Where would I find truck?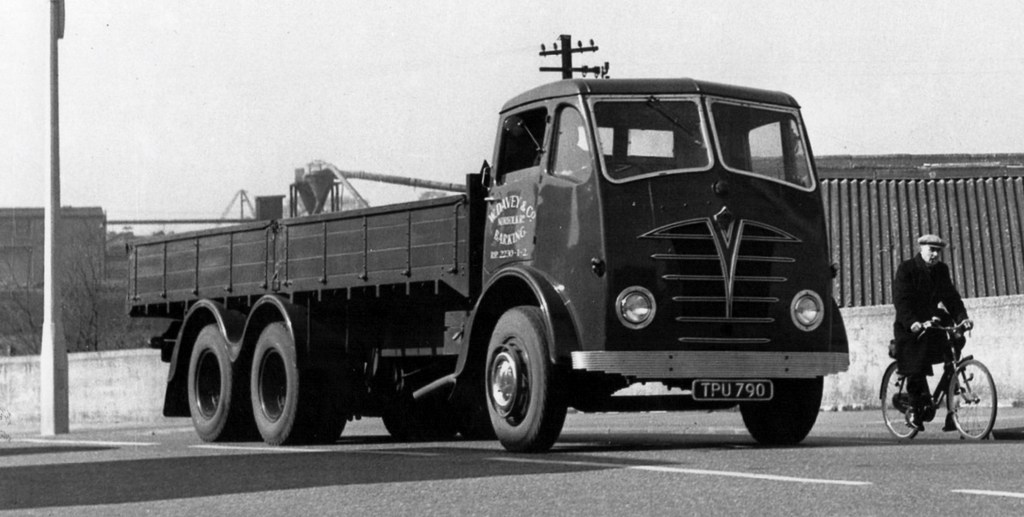
At 93,50,860,458.
